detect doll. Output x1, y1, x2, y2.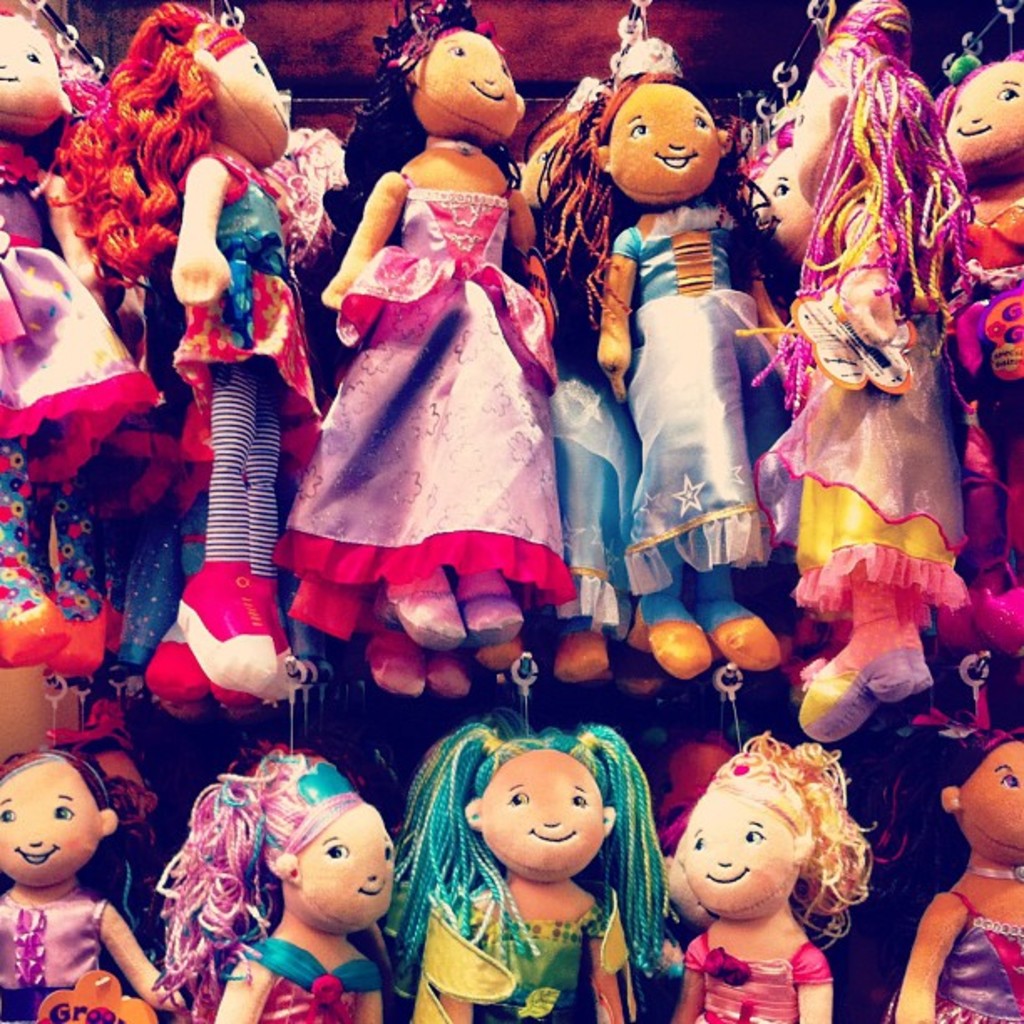
669, 755, 870, 1022.
